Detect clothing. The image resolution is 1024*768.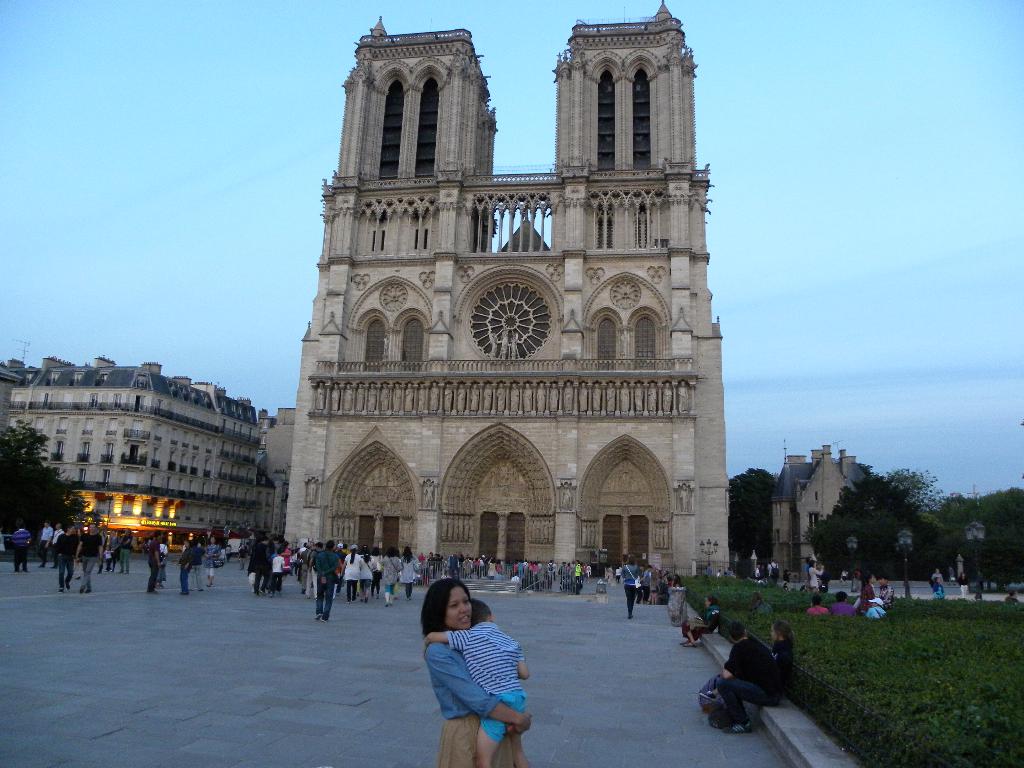
box(806, 605, 827, 616).
